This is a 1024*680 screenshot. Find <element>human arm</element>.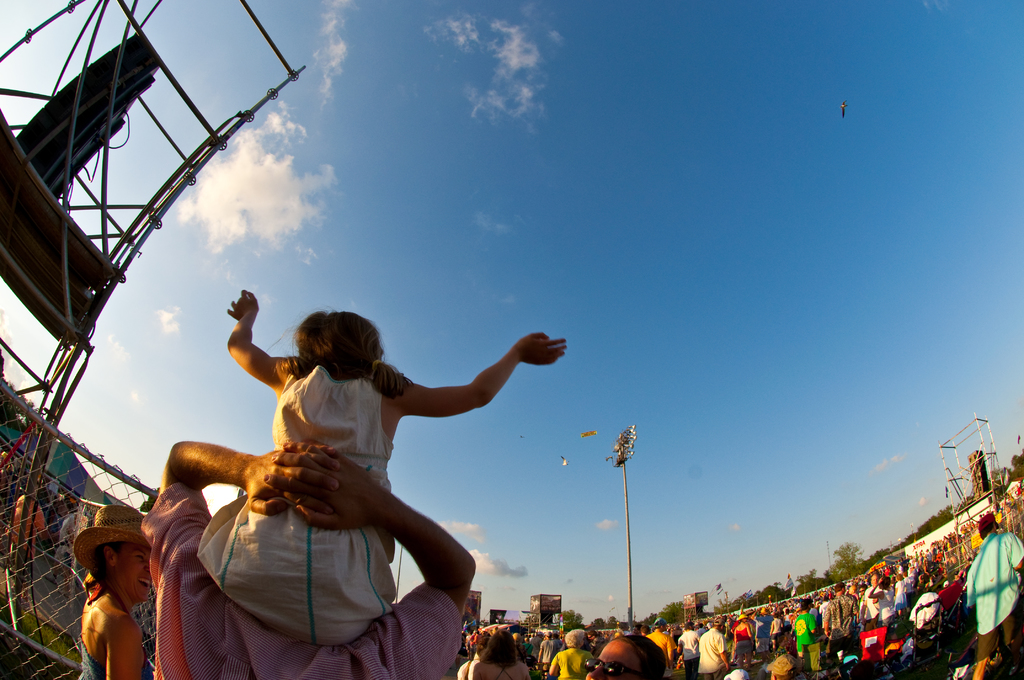
Bounding box: x1=227, y1=284, x2=291, y2=391.
